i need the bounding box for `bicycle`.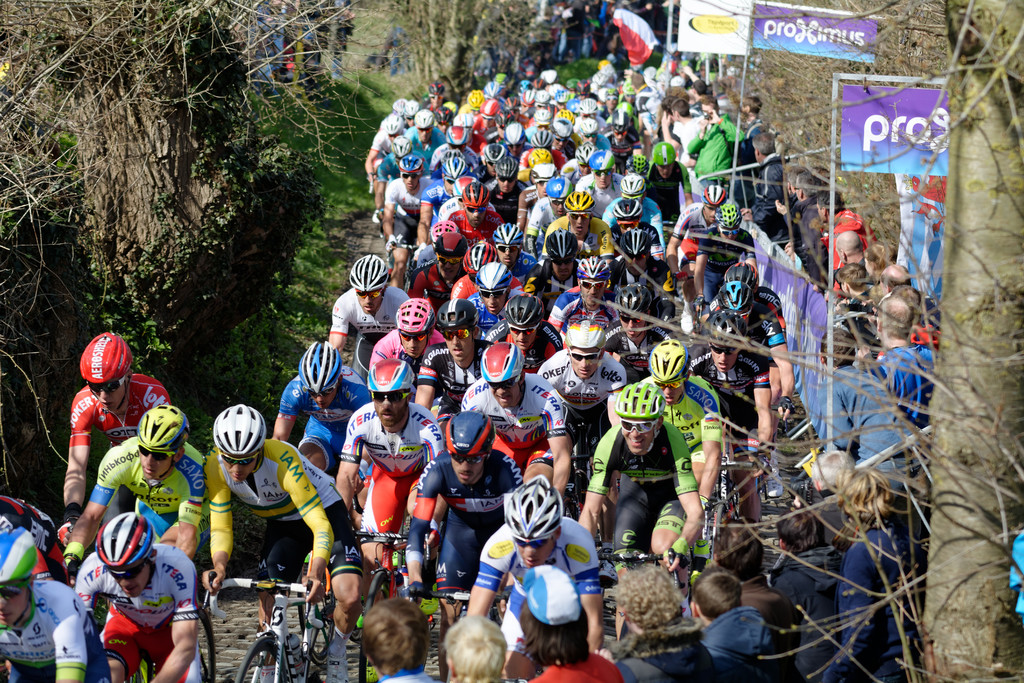
Here it is: [344,527,423,682].
